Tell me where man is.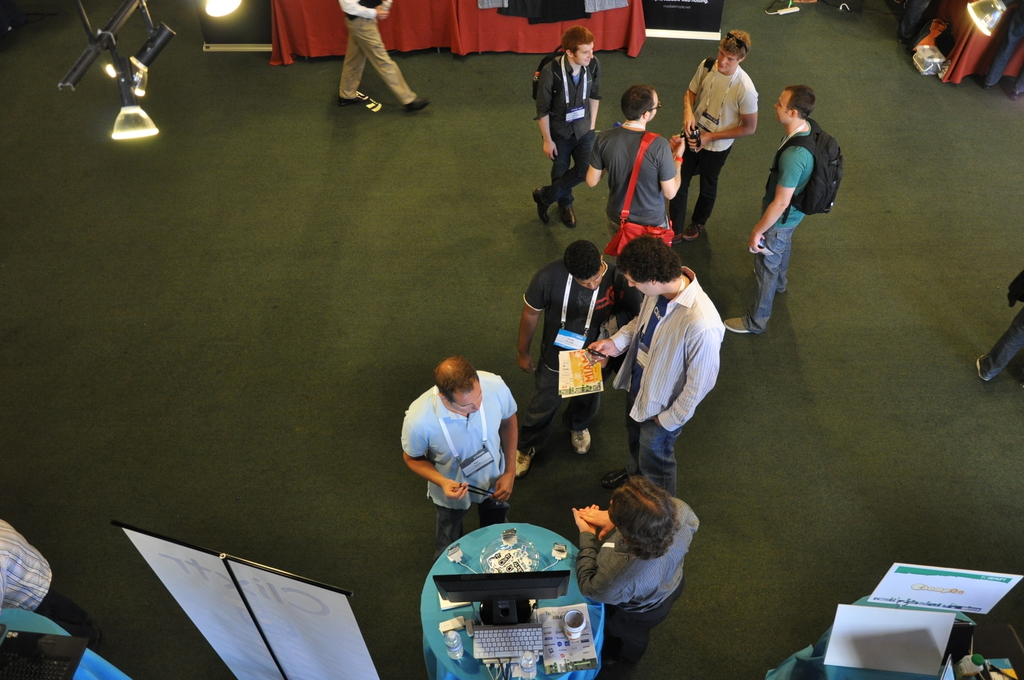
man is at select_region(532, 22, 607, 230).
